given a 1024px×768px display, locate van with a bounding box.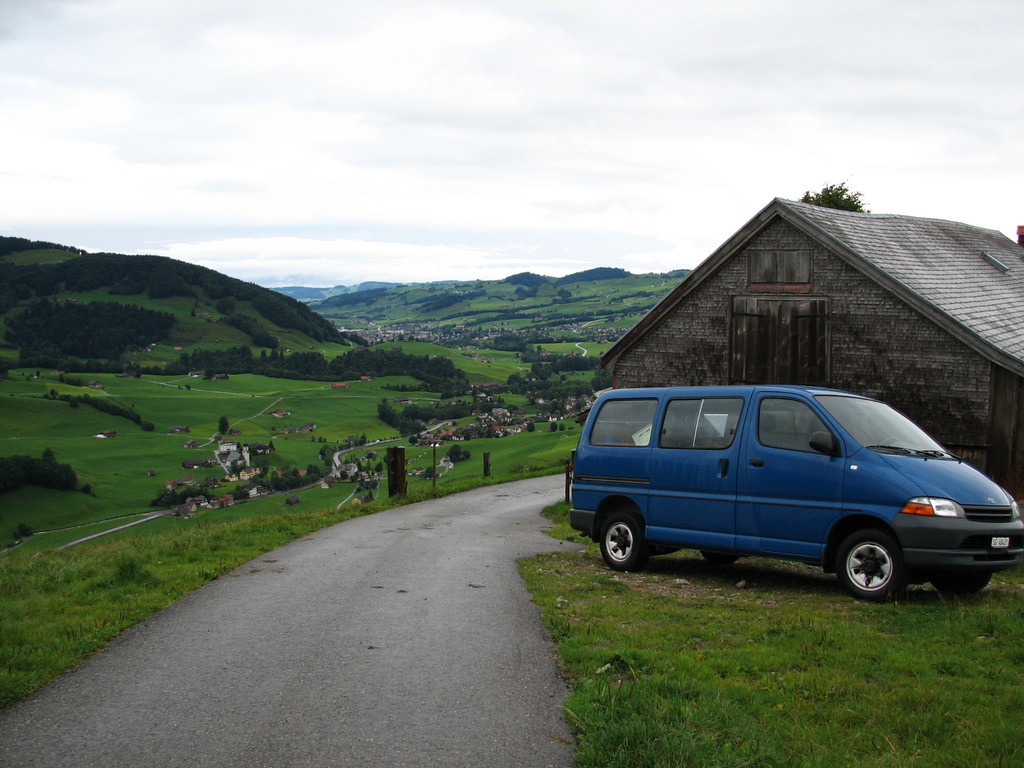
Located: (left=567, top=381, right=1023, bottom=602).
